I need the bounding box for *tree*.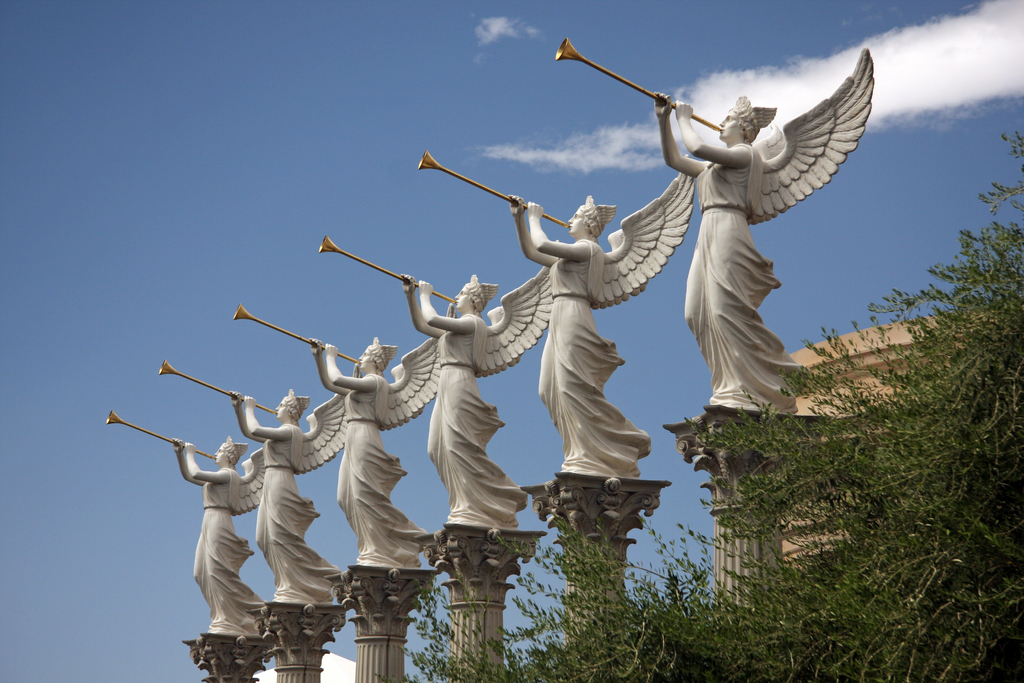
Here it is: left=399, top=510, right=781, bottom=682.
